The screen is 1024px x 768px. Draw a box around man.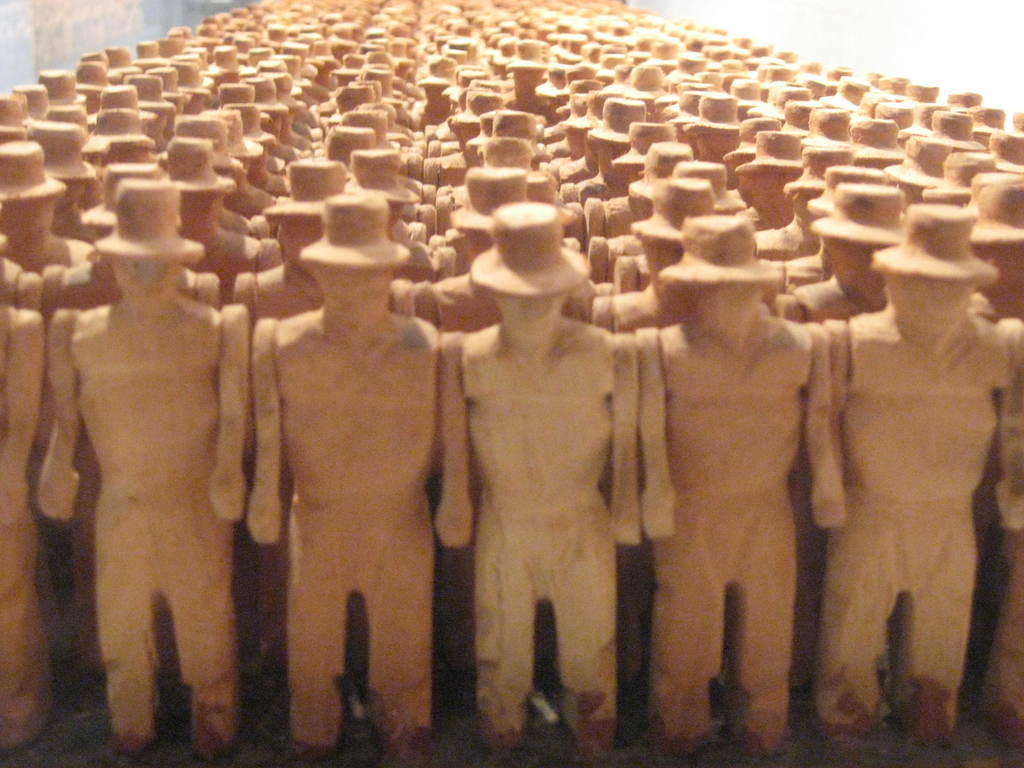
438/194/636/753.
